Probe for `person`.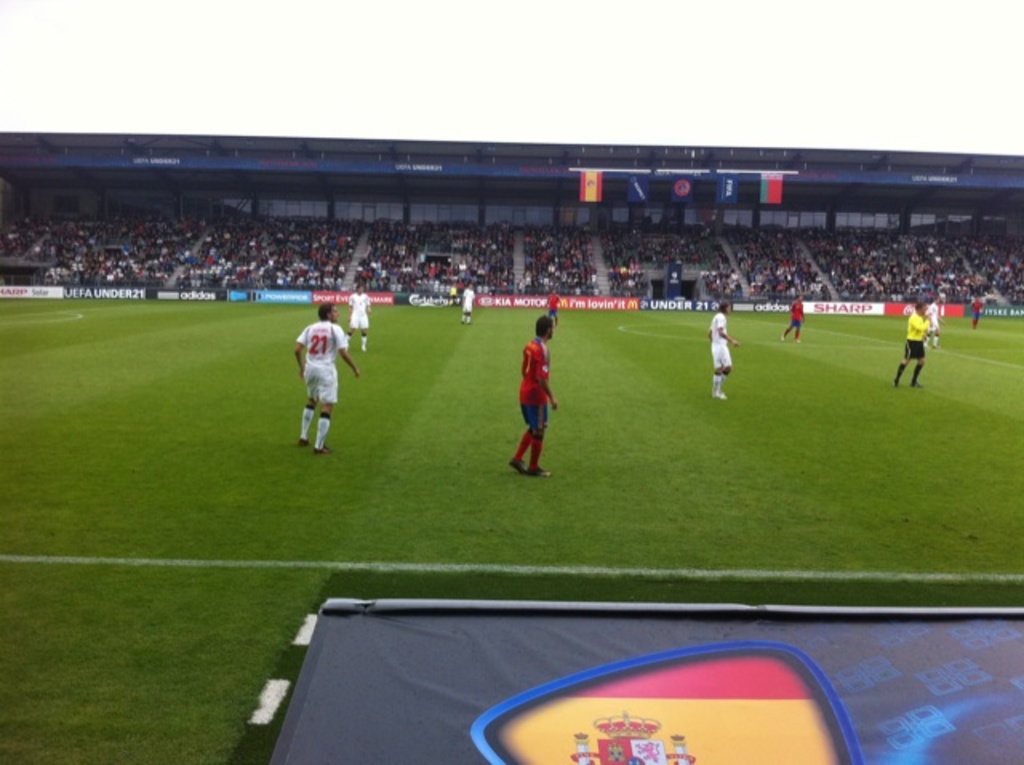
Probe result: <region>547, 286, 565, 330</region>.
